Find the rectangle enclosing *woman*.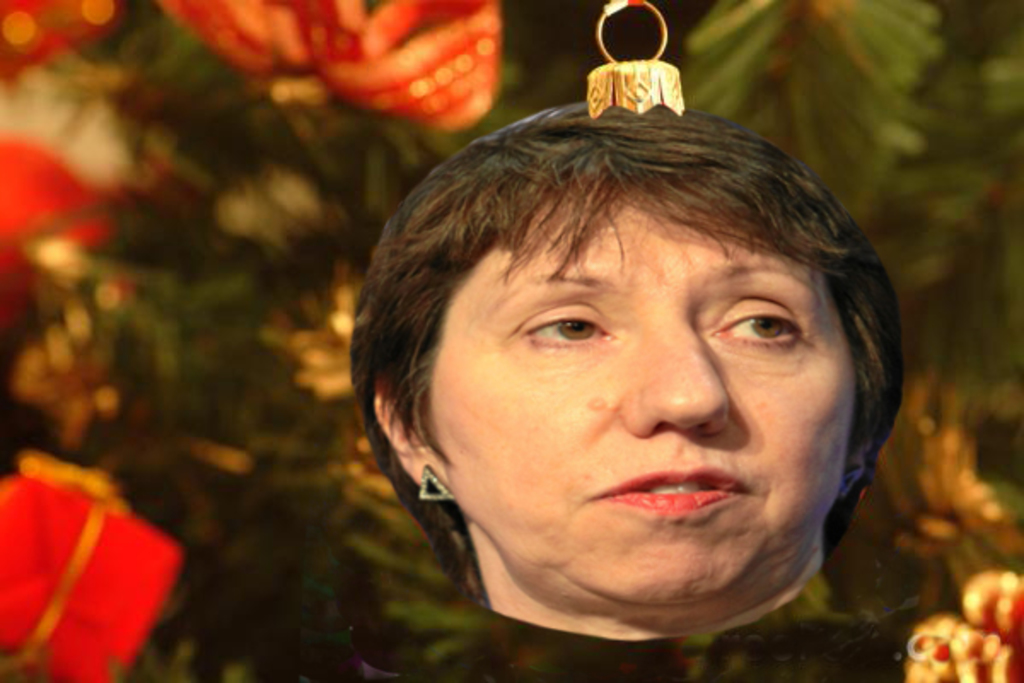
pyautogui.locateOnScreen(273, 92, 963, 673).
